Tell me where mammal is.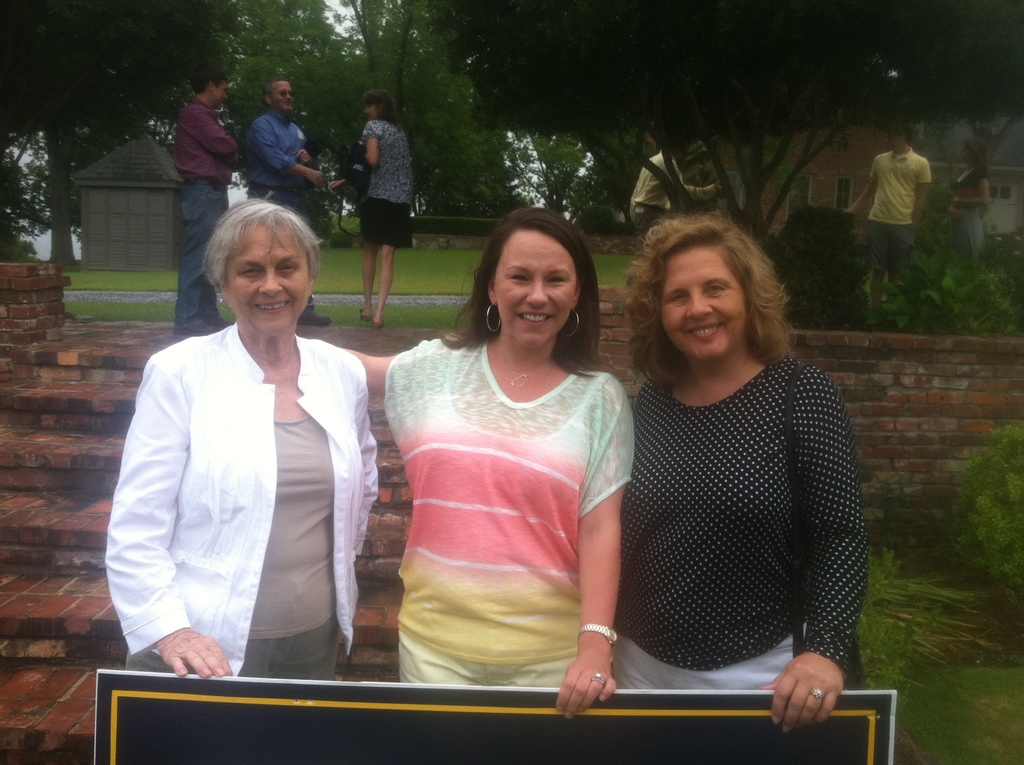
mammal is at region(325, 208, 635, 716).
